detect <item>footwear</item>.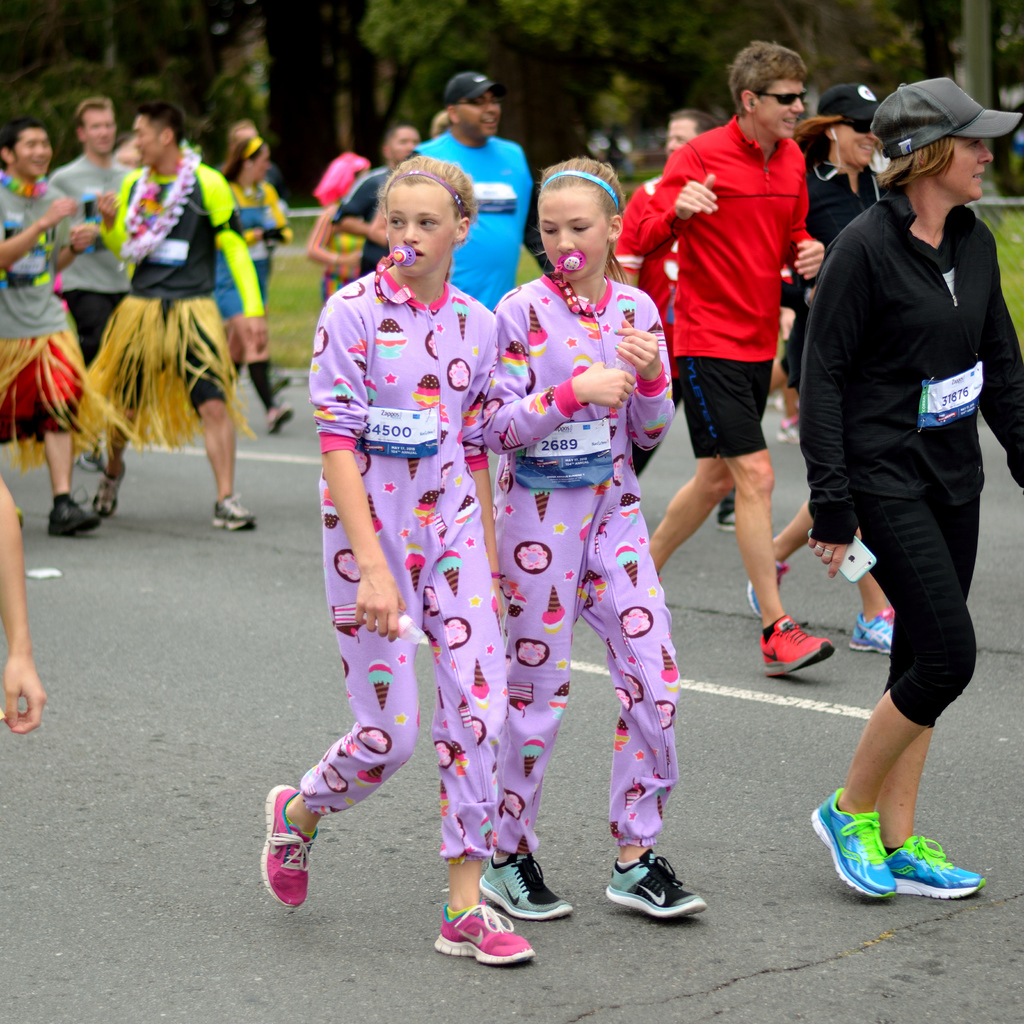
Detected at bbox(848, 607, 911, 655).
